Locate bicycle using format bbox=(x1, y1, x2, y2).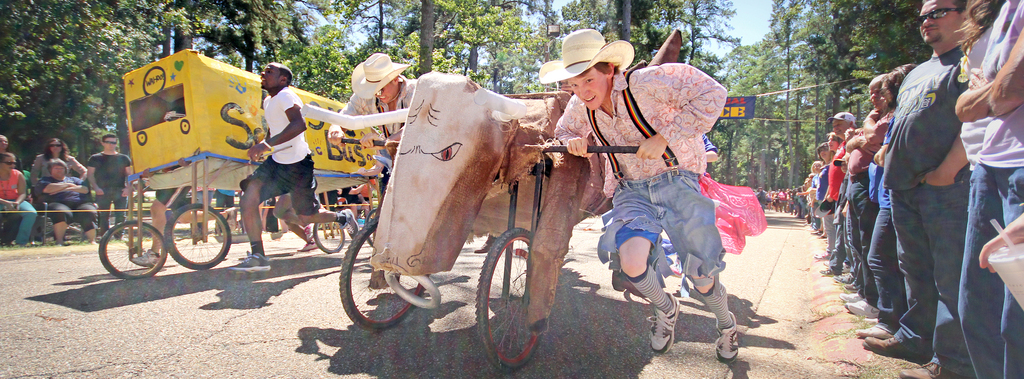
bbox=(474, 147, 686, 375).
